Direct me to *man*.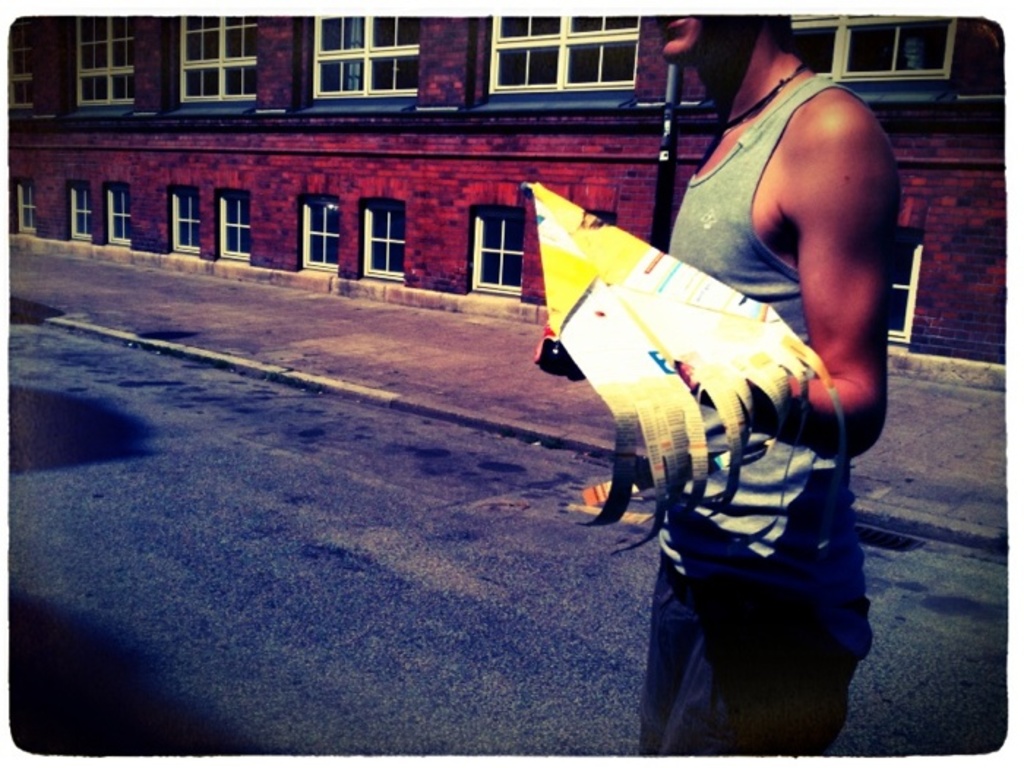
Direction: box(657, 13, 894, 752).
